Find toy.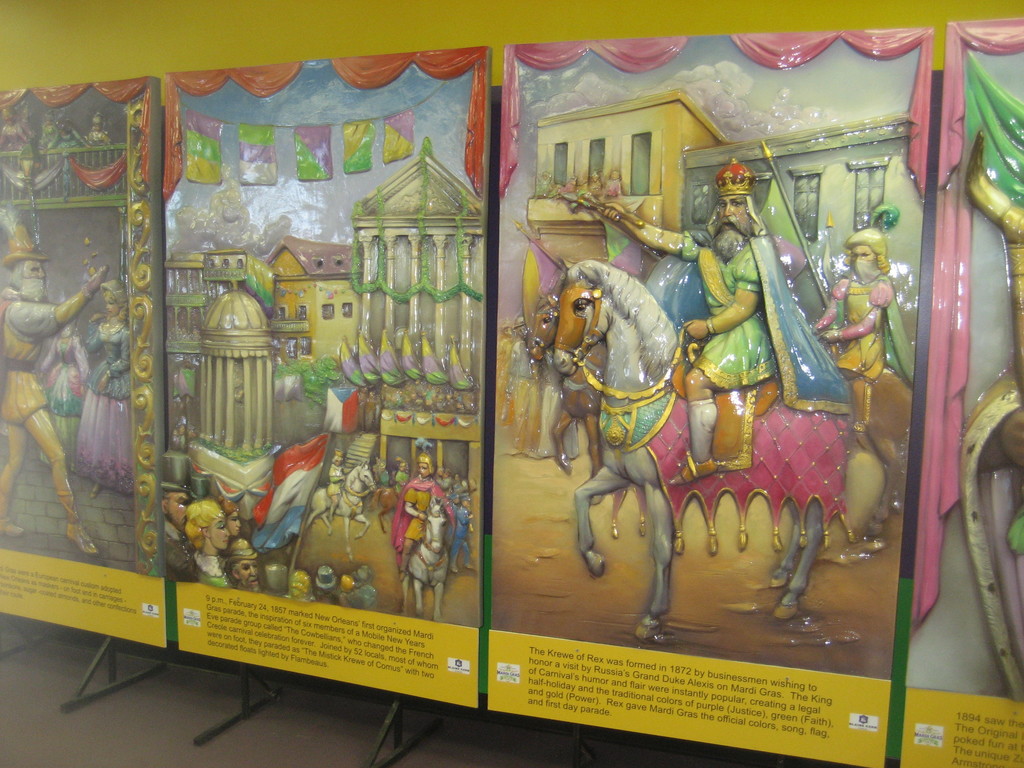
{"left": 35, "top": 113, "right": 60, "bottom": 161}.
